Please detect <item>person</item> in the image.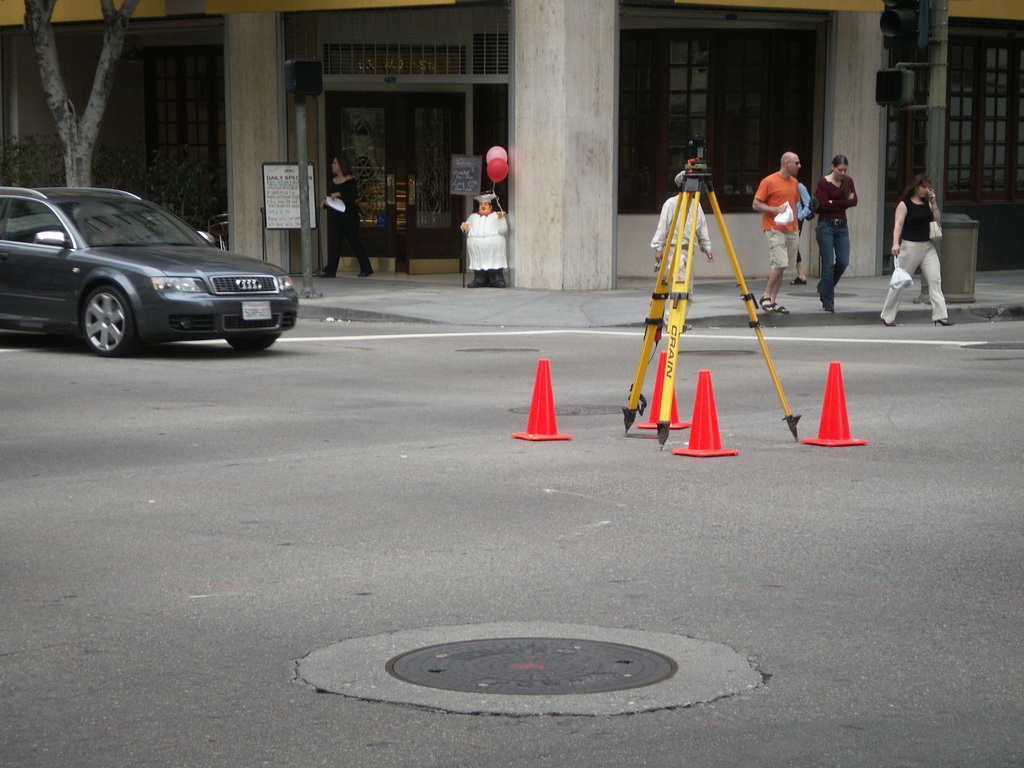
792/152/858/307.
